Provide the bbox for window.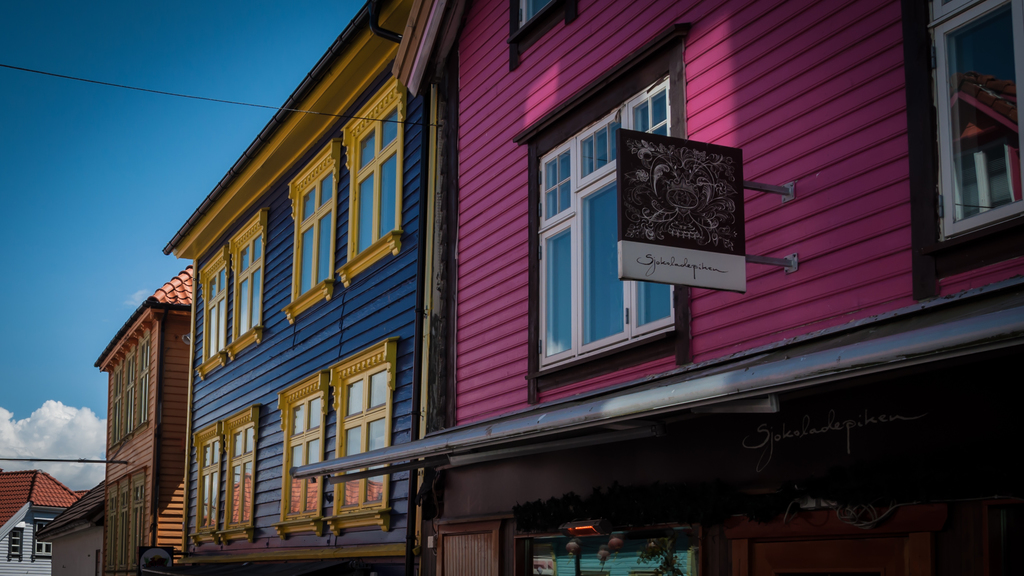
bbox=(121, 354, 134, 437).
